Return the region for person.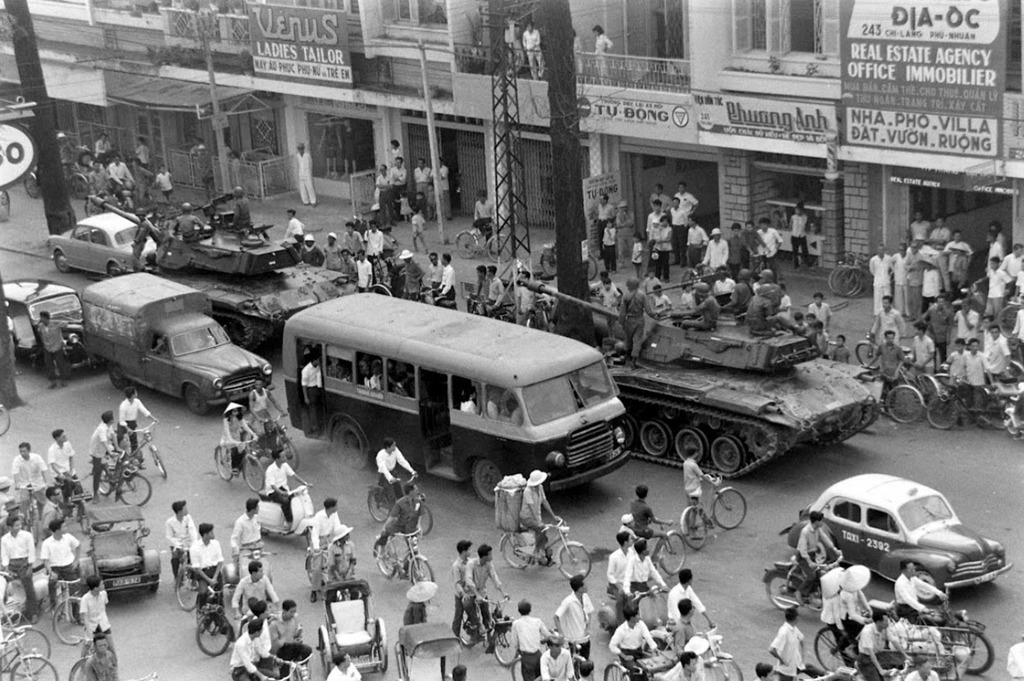
pyautogui.locateOnScreen(230, 496, 265, 573).
